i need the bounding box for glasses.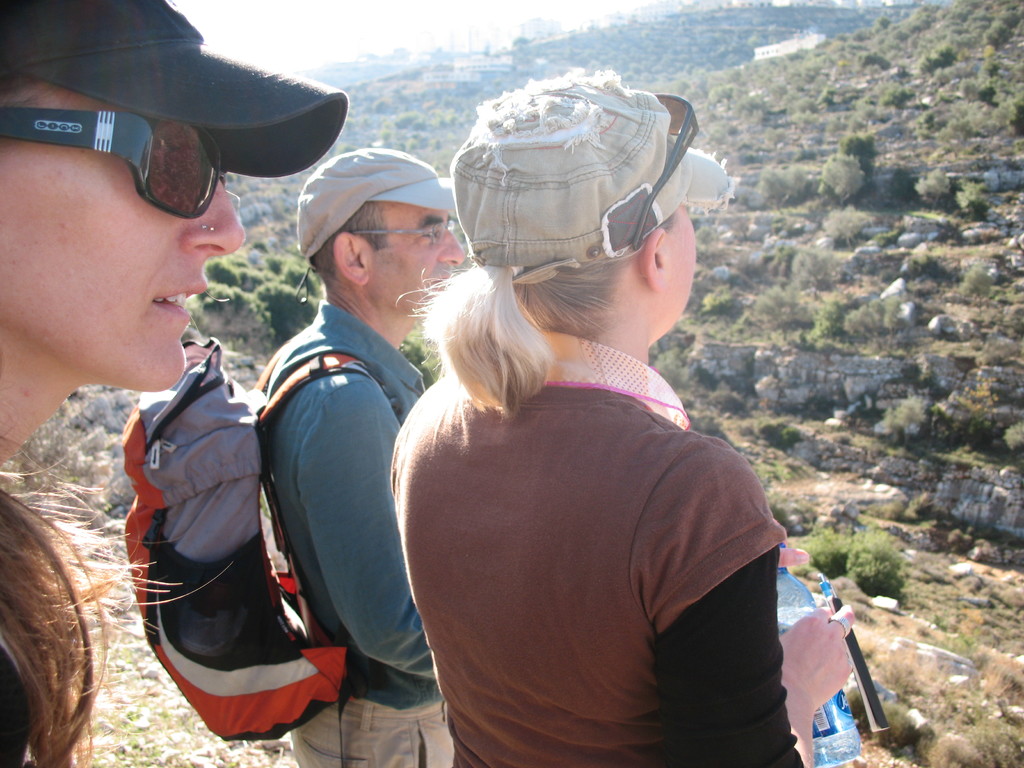
Here it is: region(0, 112, 237, 223).
